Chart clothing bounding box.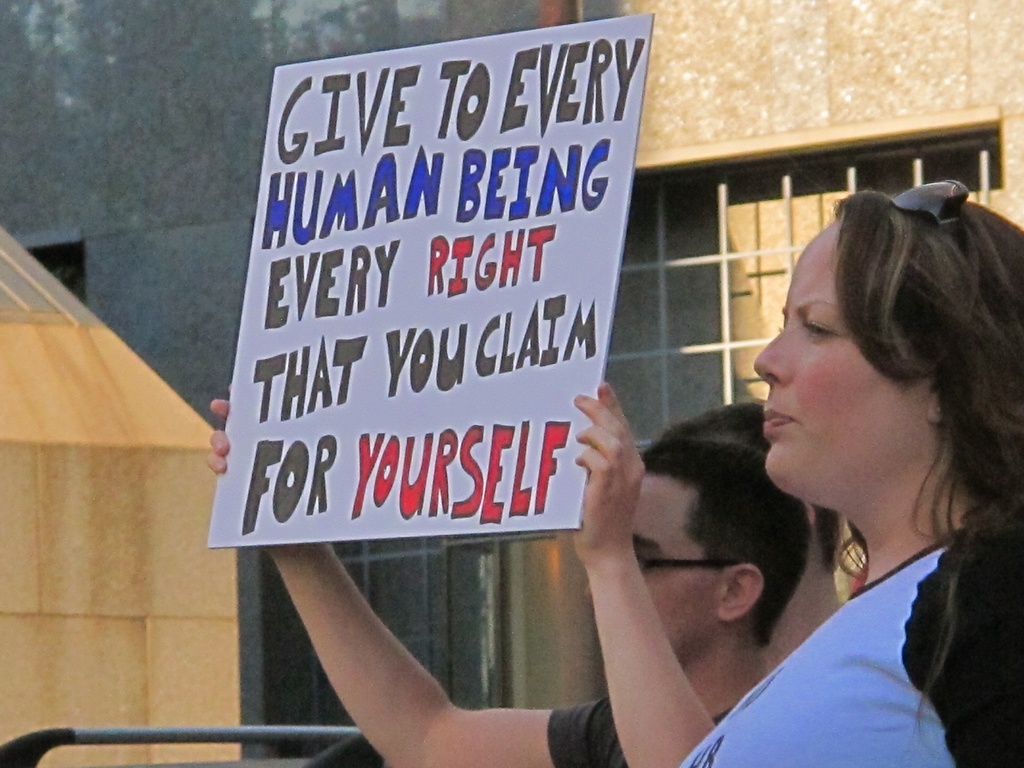
Charted: l=547, t=705, r=628, b=767.
